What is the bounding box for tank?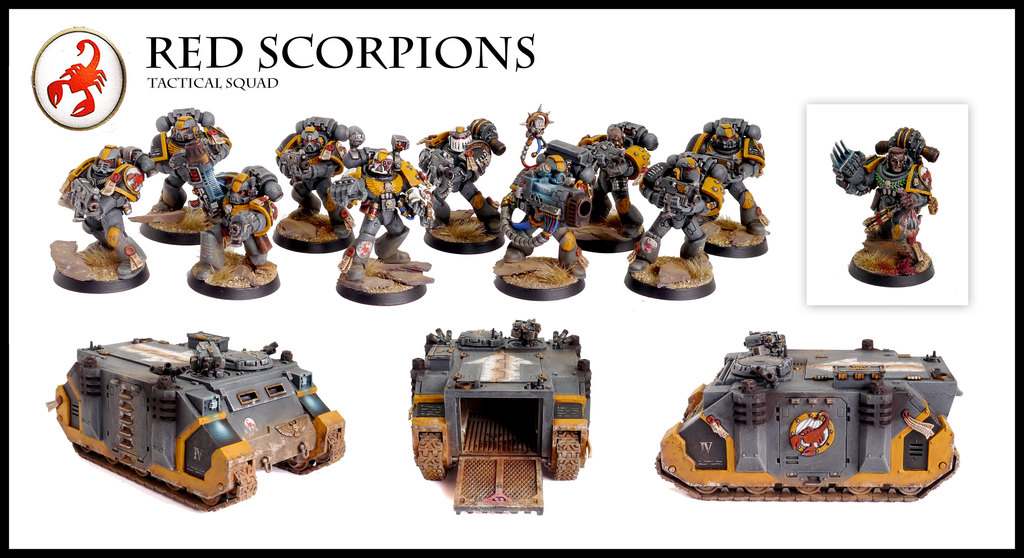
pyautogui.locateOnScreen(45, 330, 348, 514).
